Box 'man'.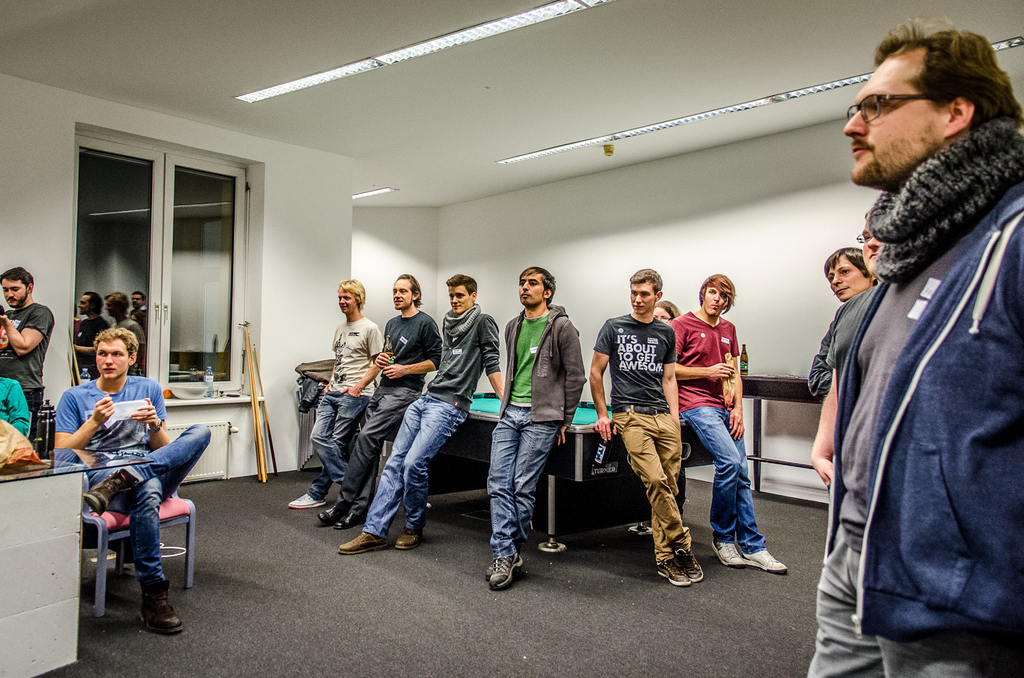
region(483, 267, 588, 588).
